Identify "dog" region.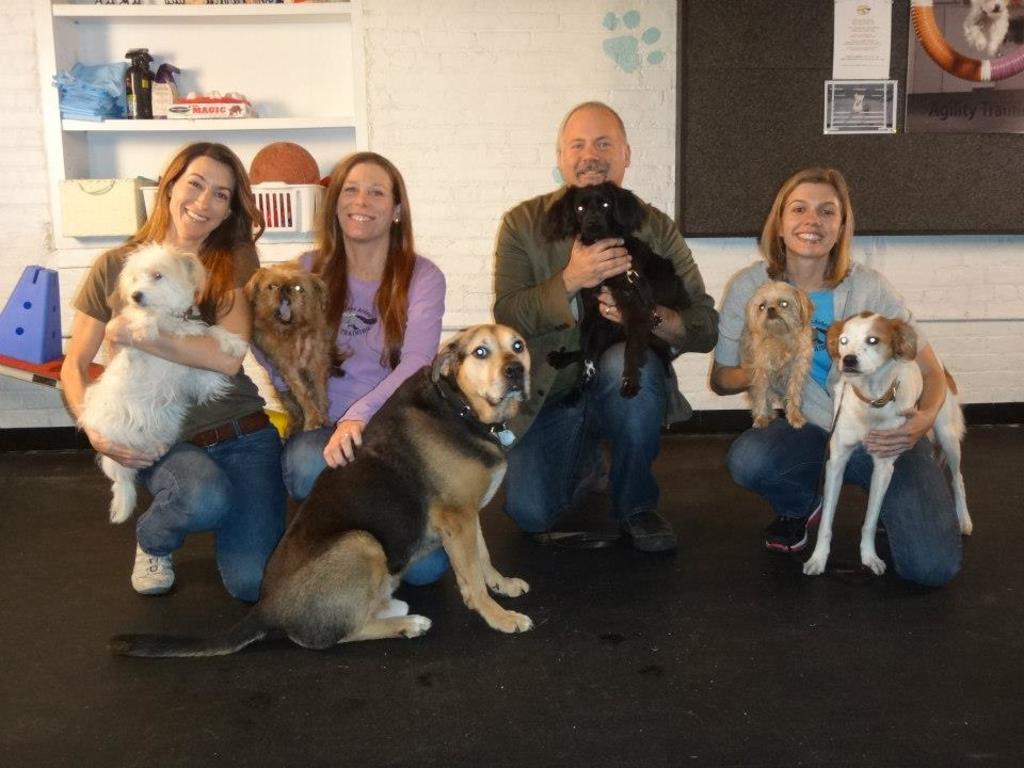
Region: box(102, 324, 531, 660).
